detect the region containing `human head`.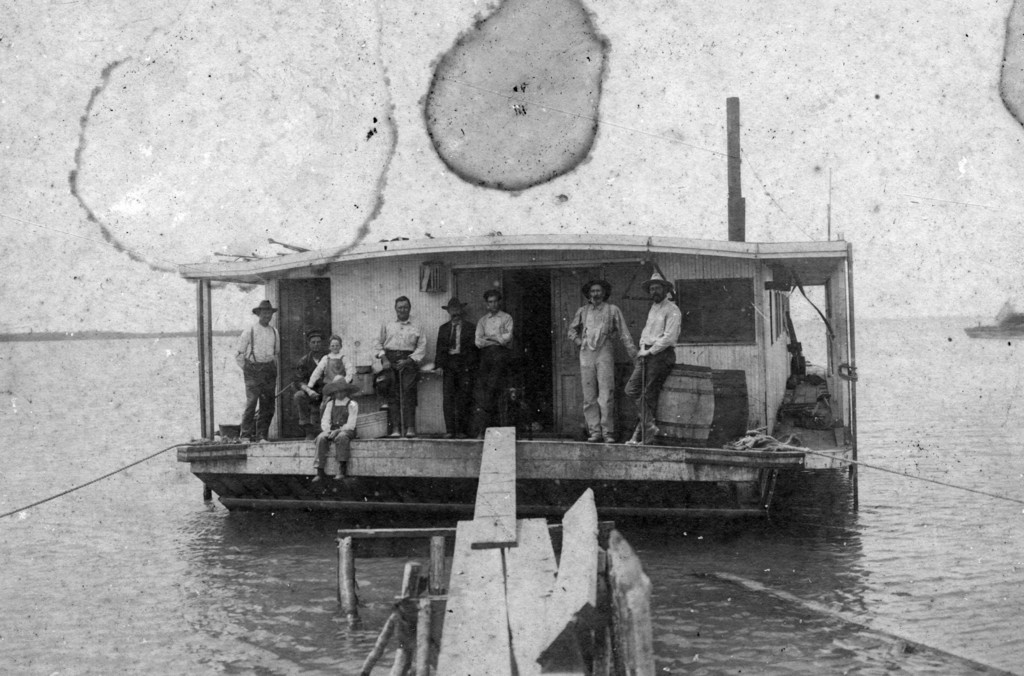
588 279 610 304.
